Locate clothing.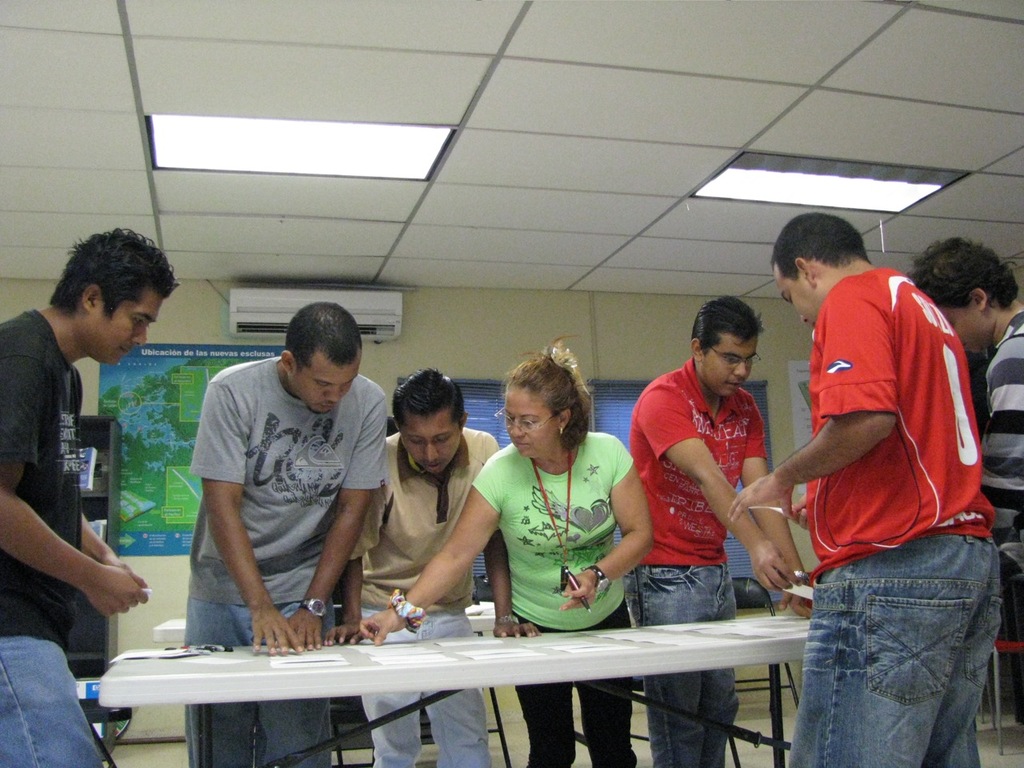
Bounding box: (left=367, top=614, right=491, bottom=767).
